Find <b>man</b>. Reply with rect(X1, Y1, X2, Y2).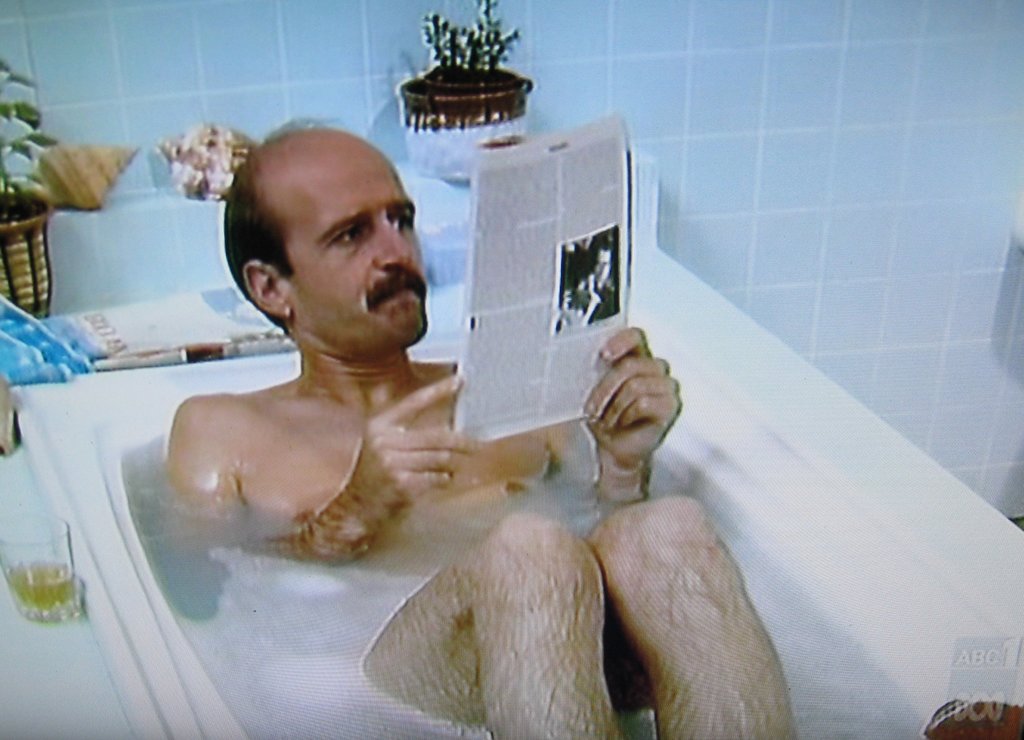
rect(166, 113, 801, 739).
